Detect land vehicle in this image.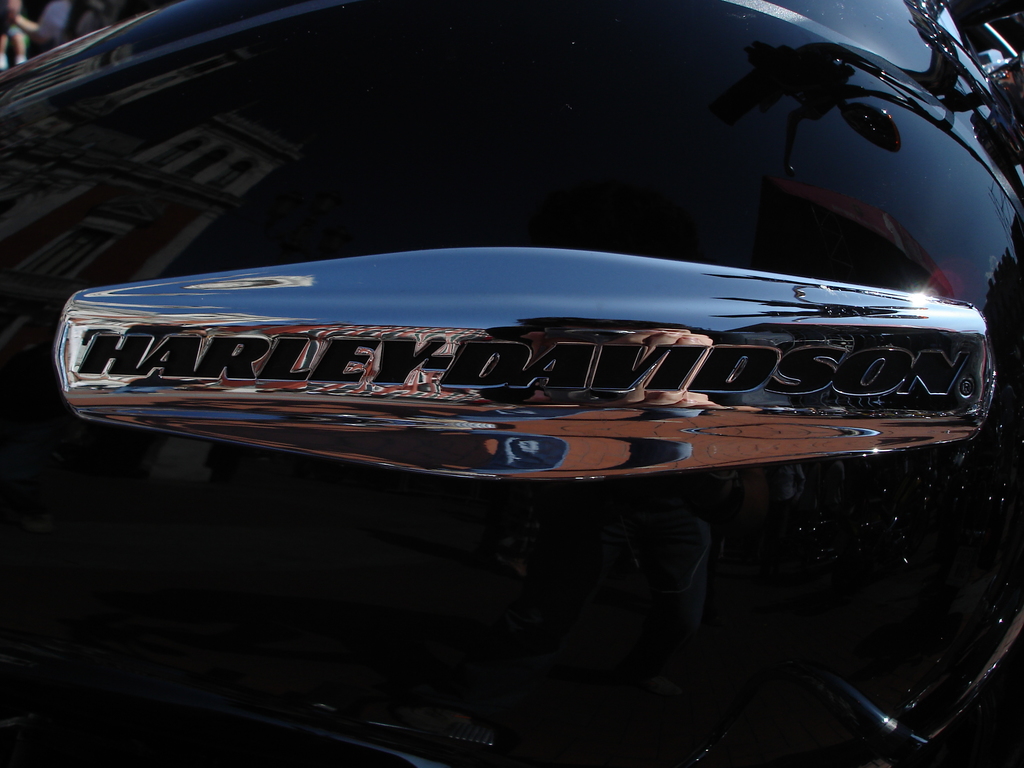
Detection: {"x1": 0, "y1": 0, "x2": 1023, "y2": 767}.
